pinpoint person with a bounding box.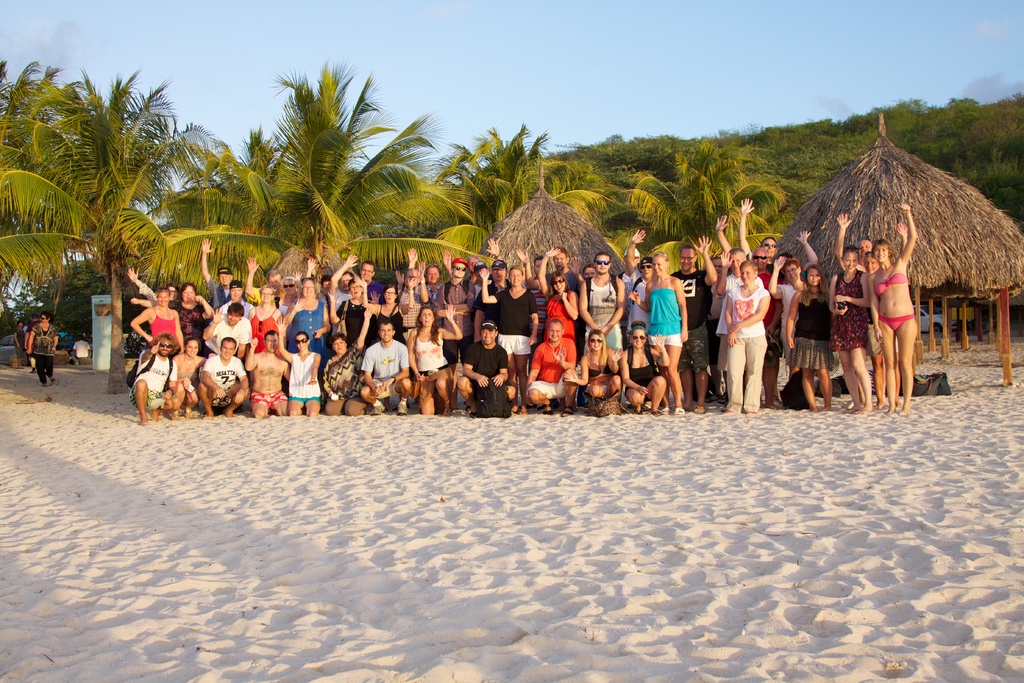
select_region(626, 224, 655, 328).
